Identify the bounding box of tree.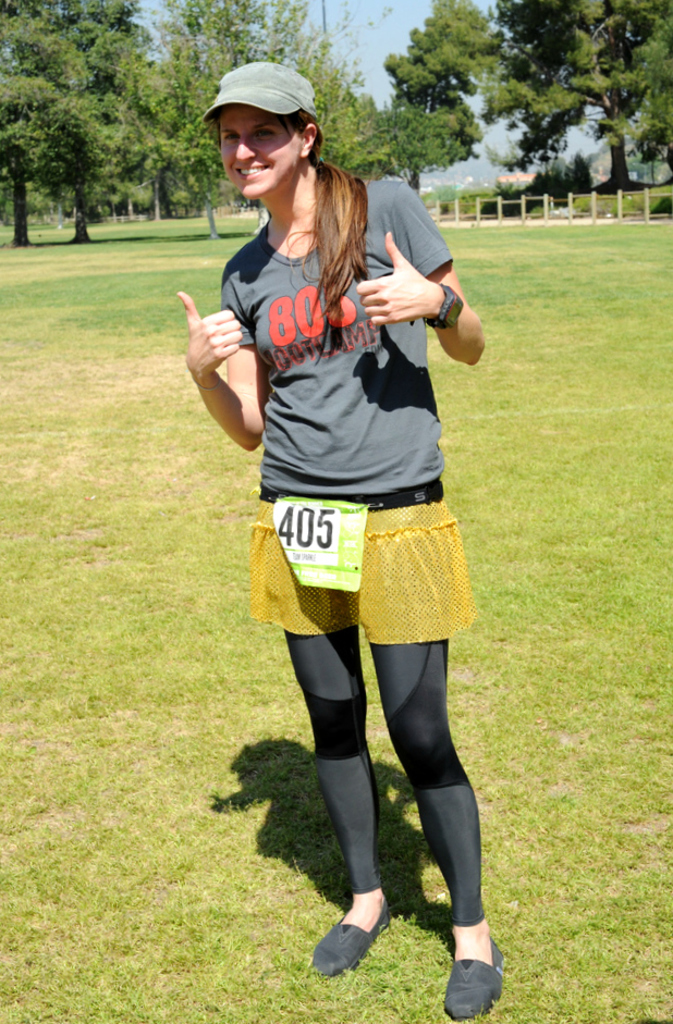
pyautogui.locateOnScreen(131, 0, 296, 246).
